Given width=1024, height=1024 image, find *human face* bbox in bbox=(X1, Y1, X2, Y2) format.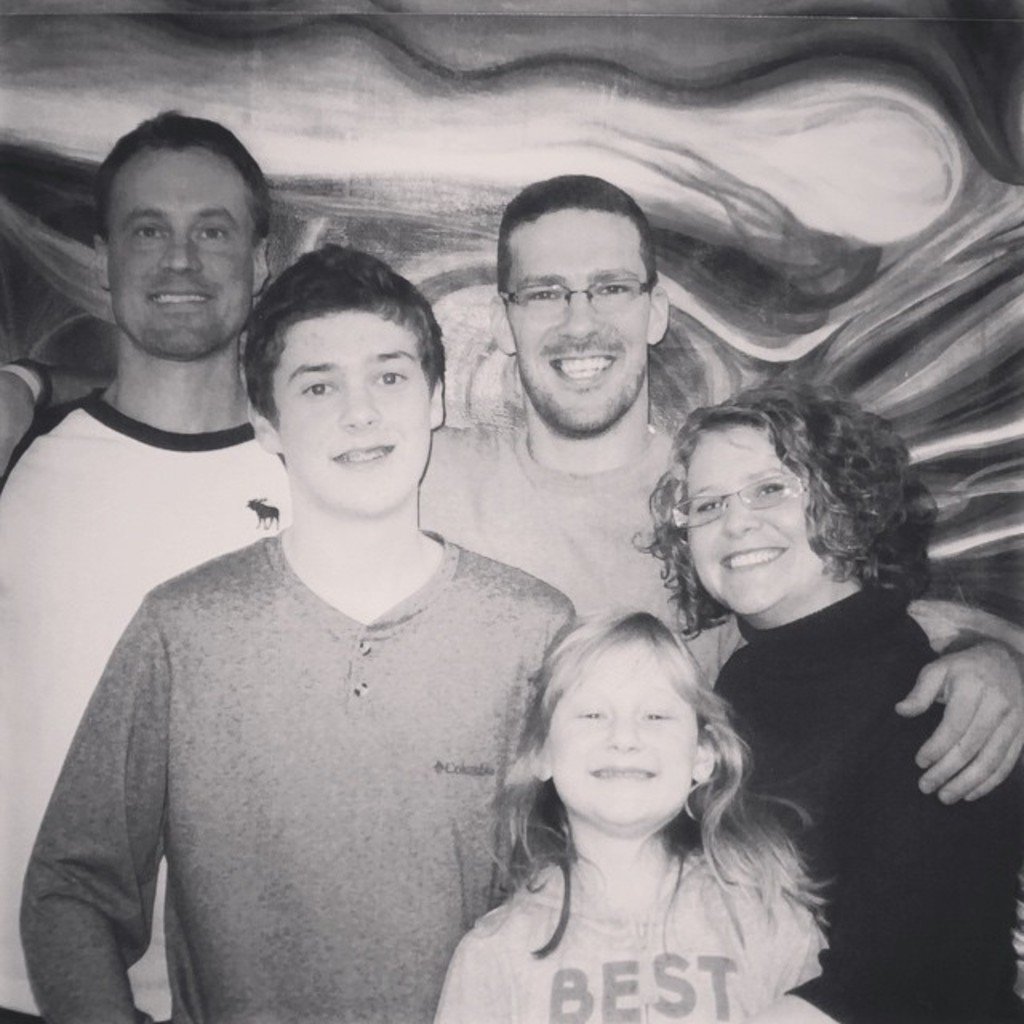
bbox=(109, 147, 264, 352).
